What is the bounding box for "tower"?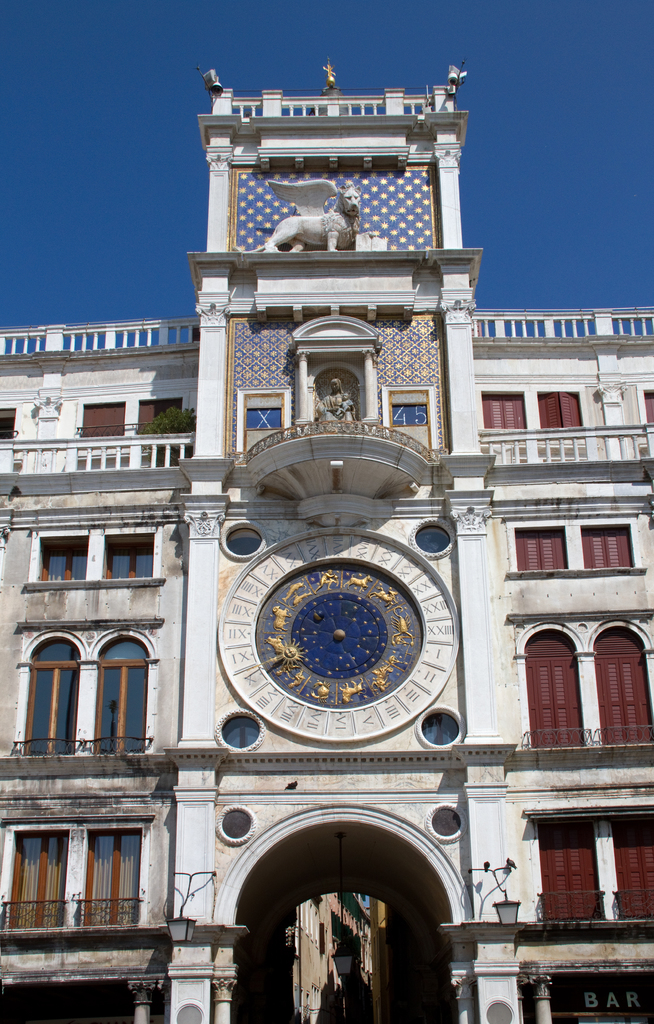
rect(0, 52, 653, 1023).
